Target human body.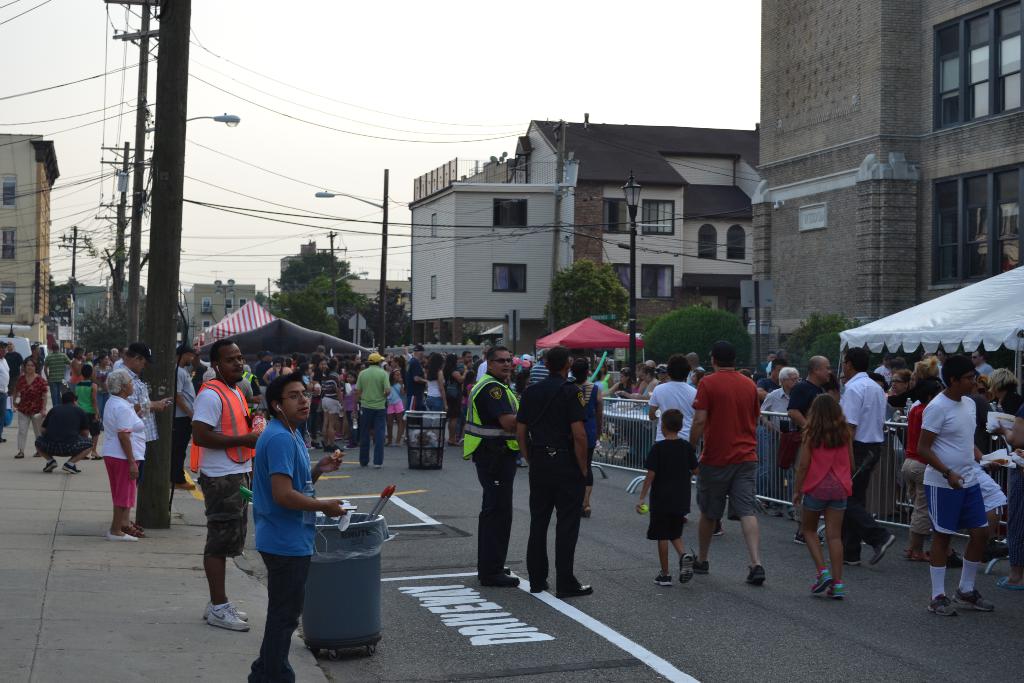
Target region: box(42, 354, 70, 404).
